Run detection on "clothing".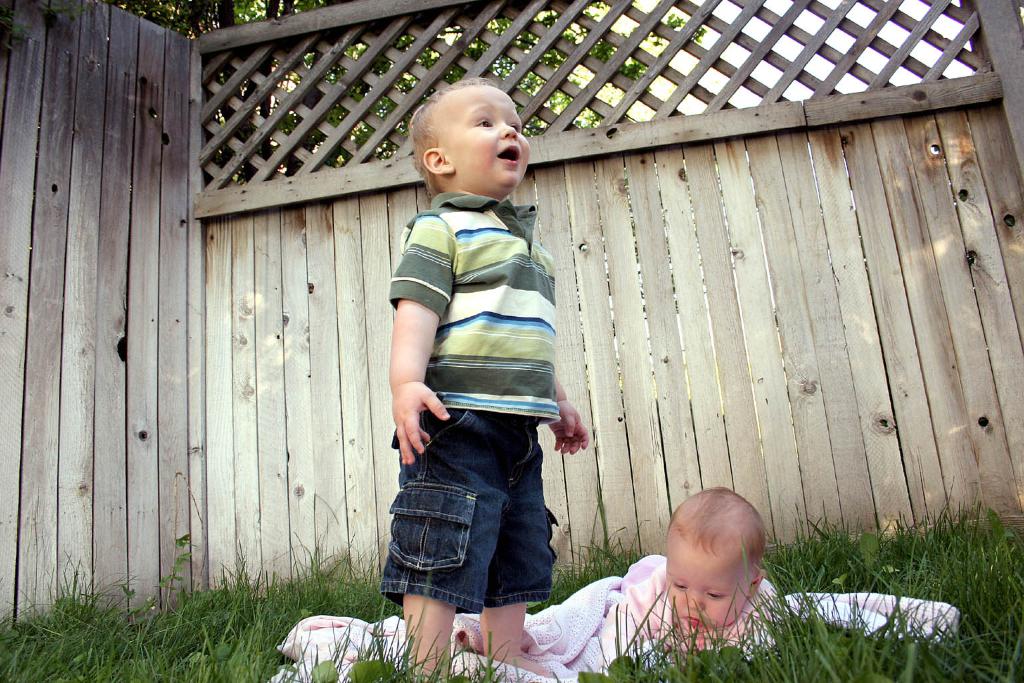
Result: [387,157,582,614].
